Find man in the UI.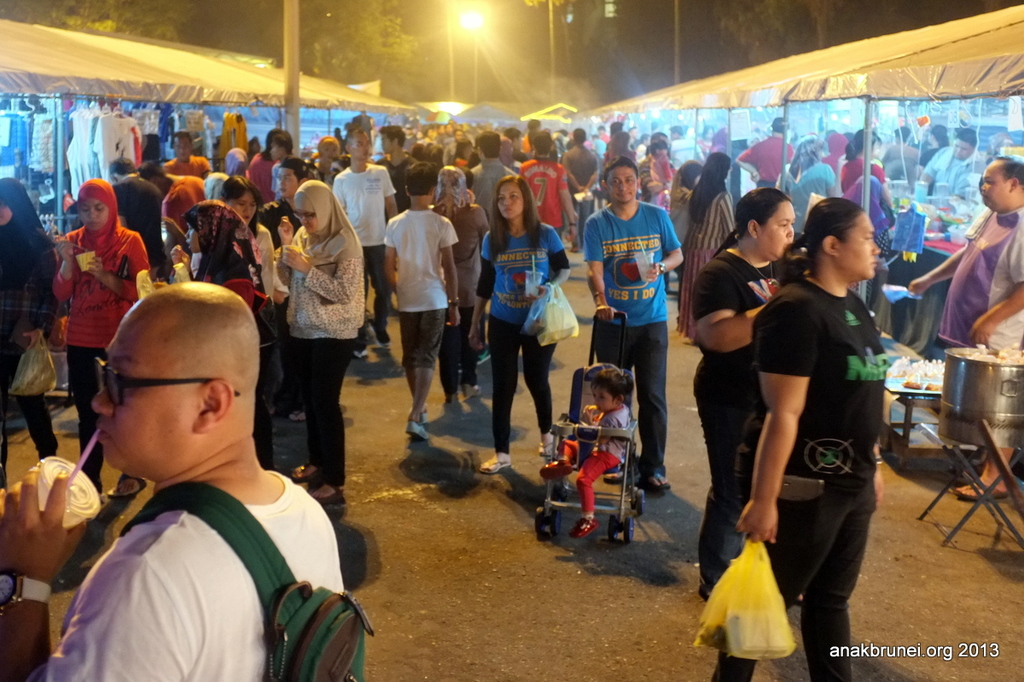
UI element at <bbox>730, 113, 800, 203</bbox>.
